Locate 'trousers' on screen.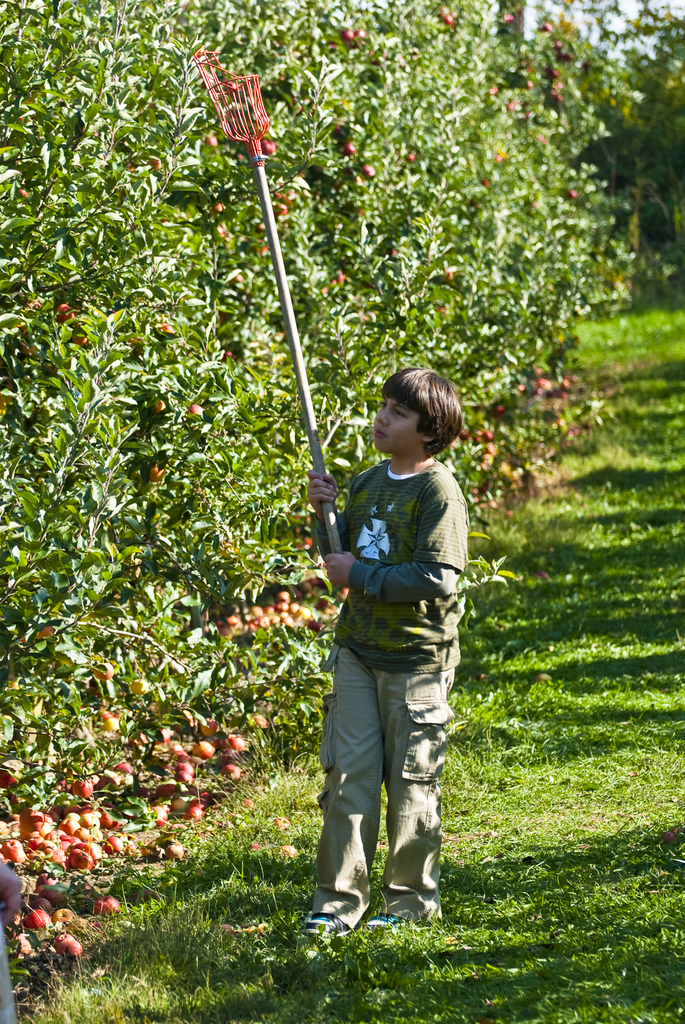
On screen at pyautogui.locateOnScreen(316, 646, 444, 913).
